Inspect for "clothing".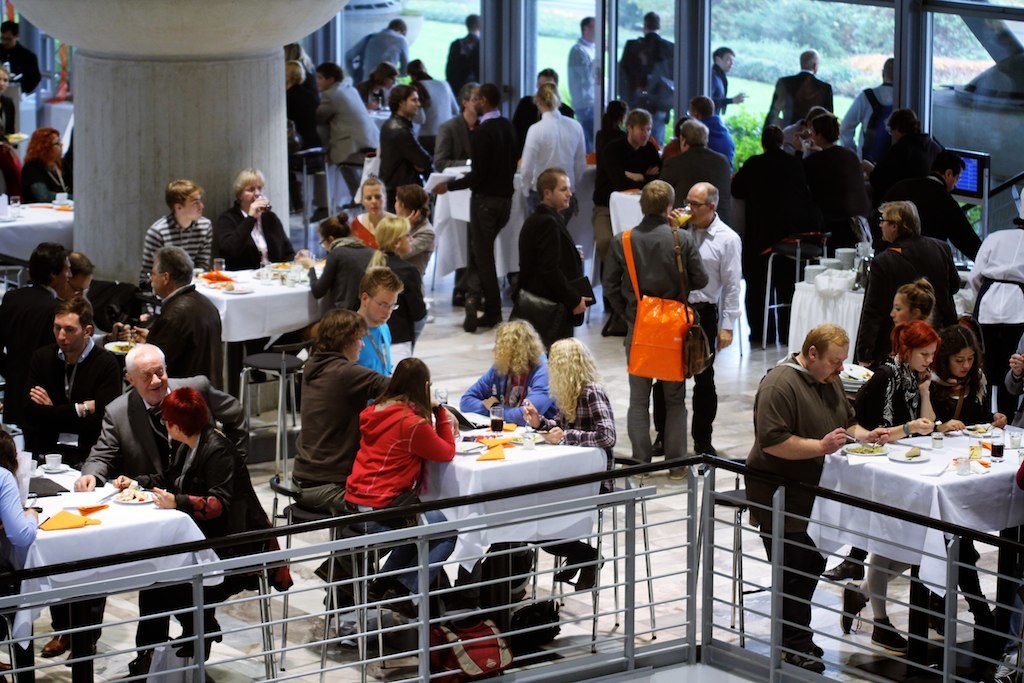
Inspection: [710, 56, 732, 122].
